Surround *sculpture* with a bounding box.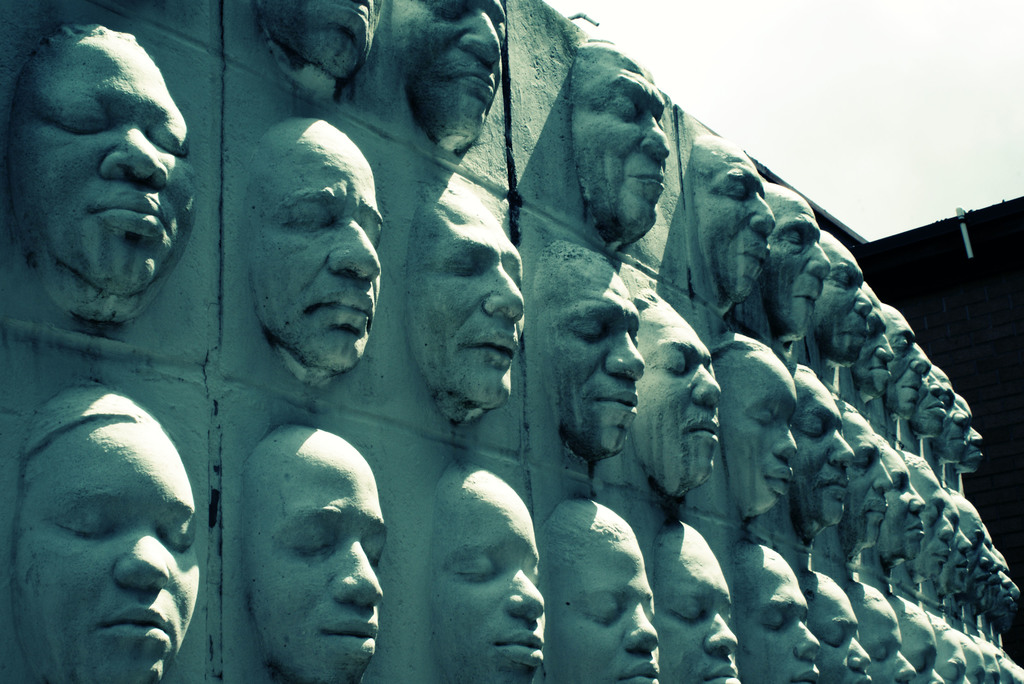
bbox(941, 393, 969, 464).
